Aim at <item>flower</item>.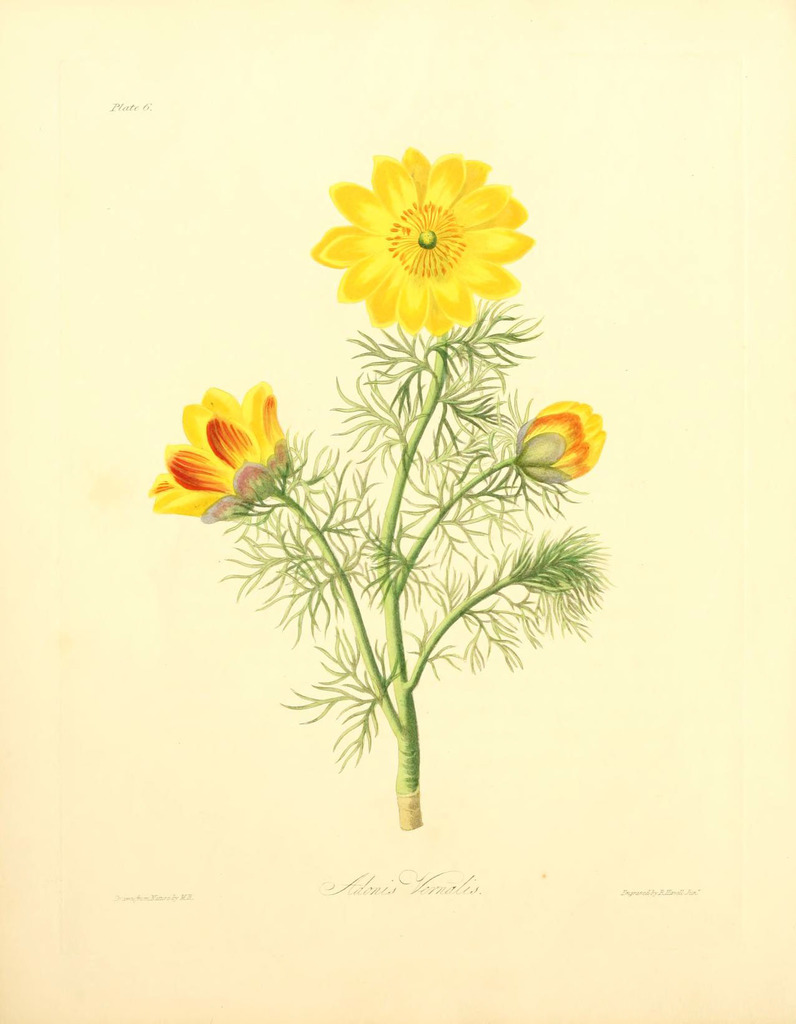
Aimed at 138:377:294:527.
